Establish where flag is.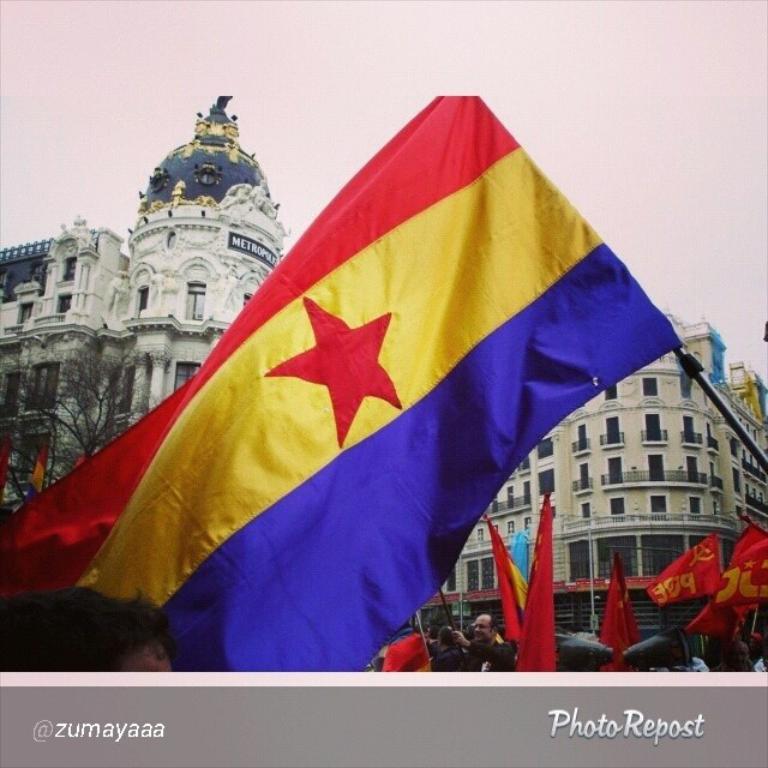
Established at bbox=(730, 520, 767, 599).
